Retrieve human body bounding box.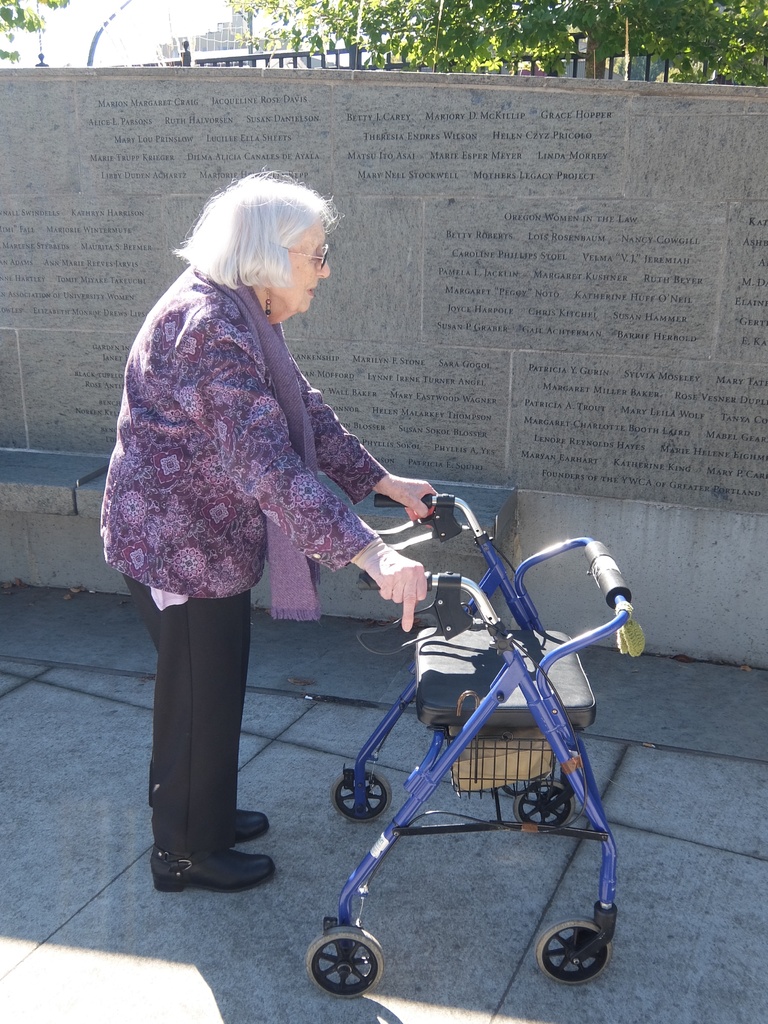
Bounding box: [left=99, top=168, right=479, bottom=893].
